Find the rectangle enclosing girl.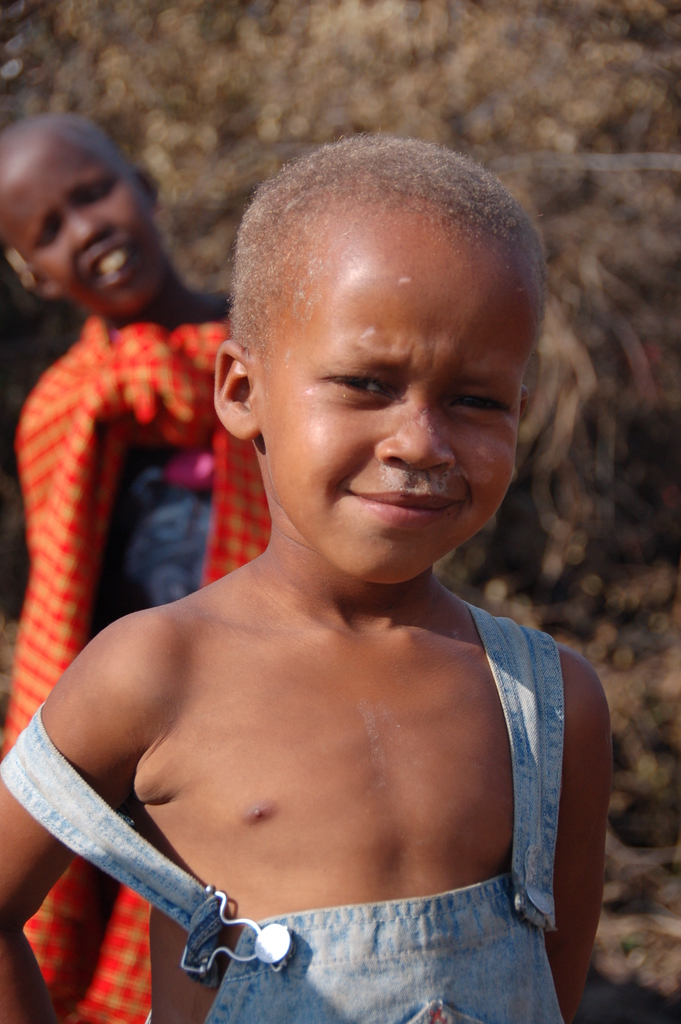
[x1=0, y1=132, x2=611, y2=1023].
